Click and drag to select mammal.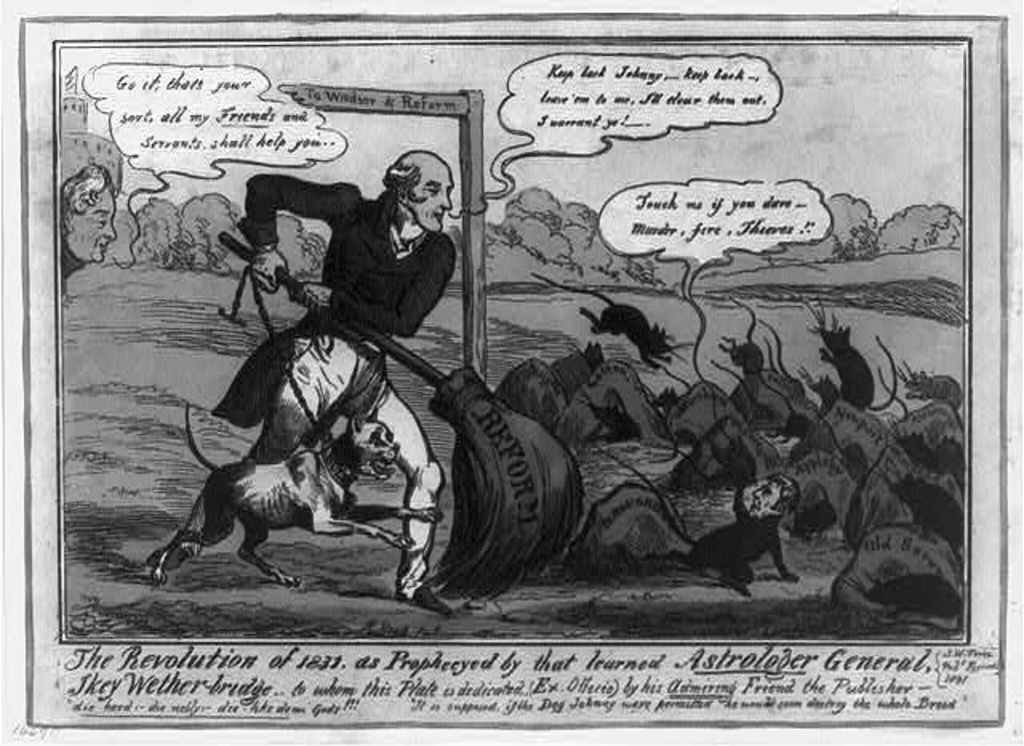
Selection: 150/397/443/589.
